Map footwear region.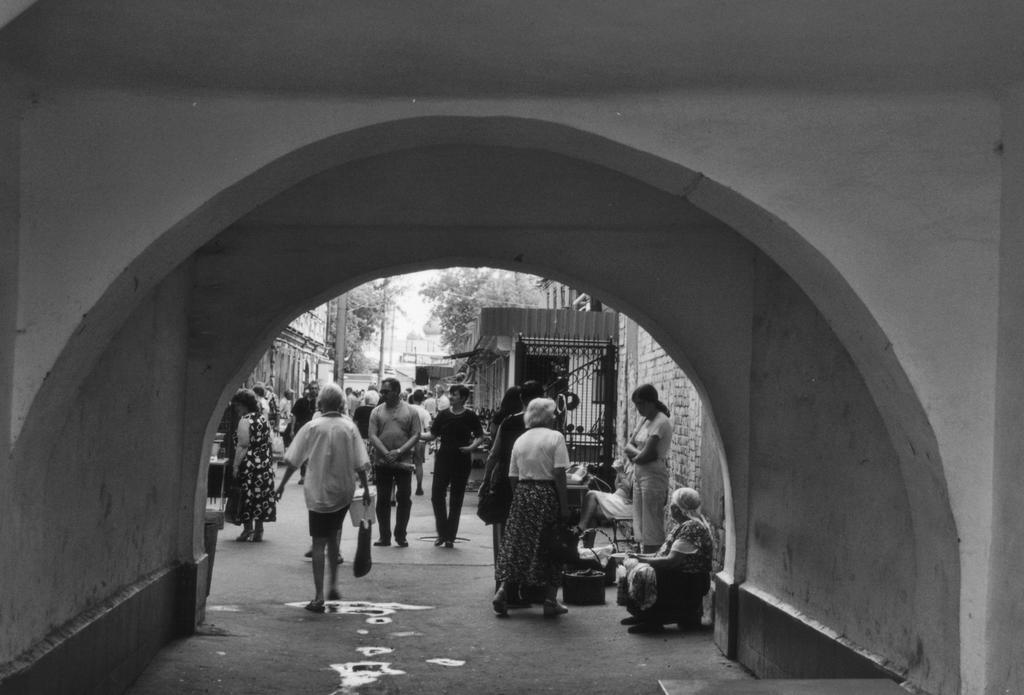
Mapped to [left=433, top=537, right=448, bottom=547].
